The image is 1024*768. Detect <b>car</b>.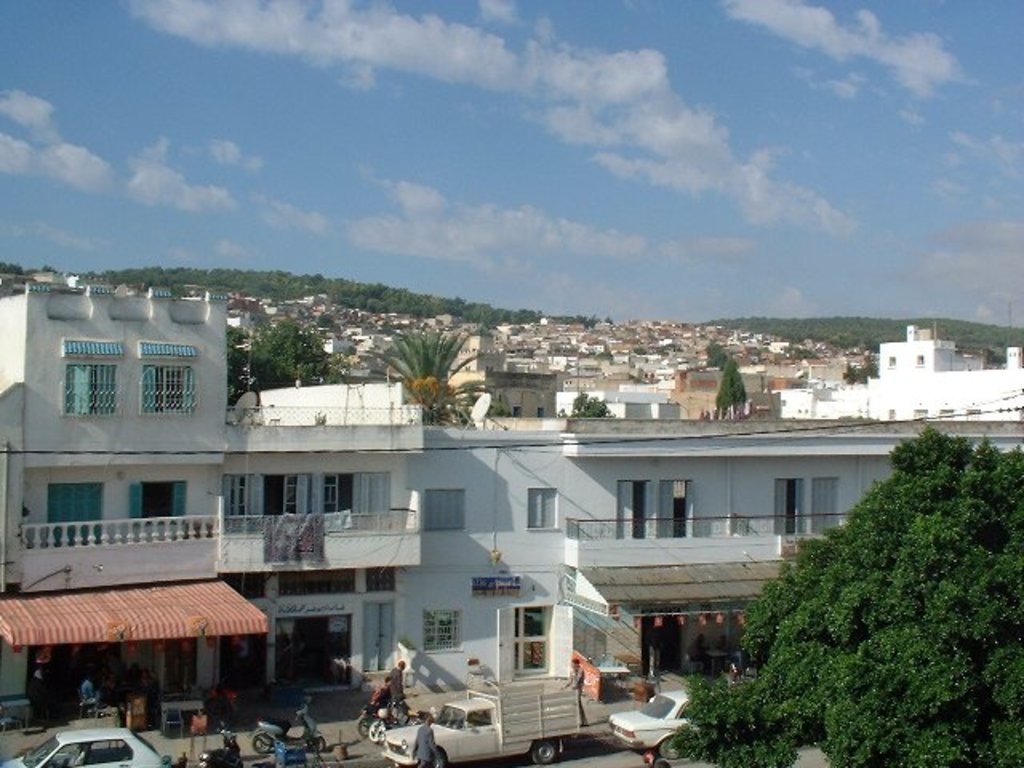
Detection: 605,686,707,752.
